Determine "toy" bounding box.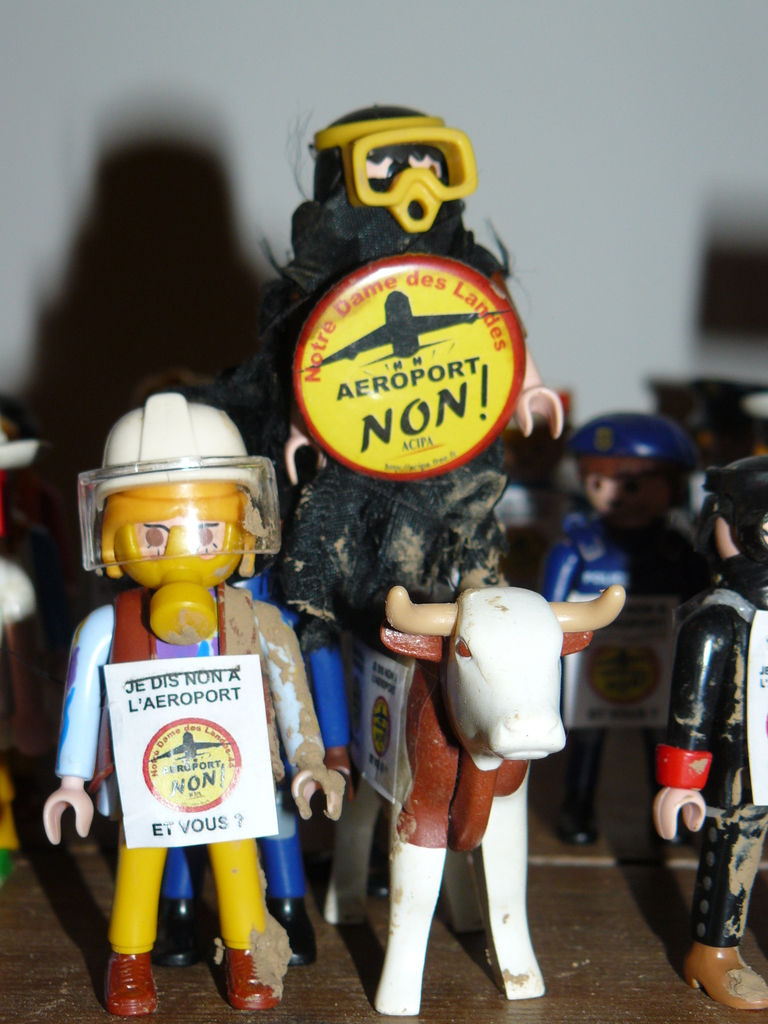
Determined: [221, 104, 622, 1020].
